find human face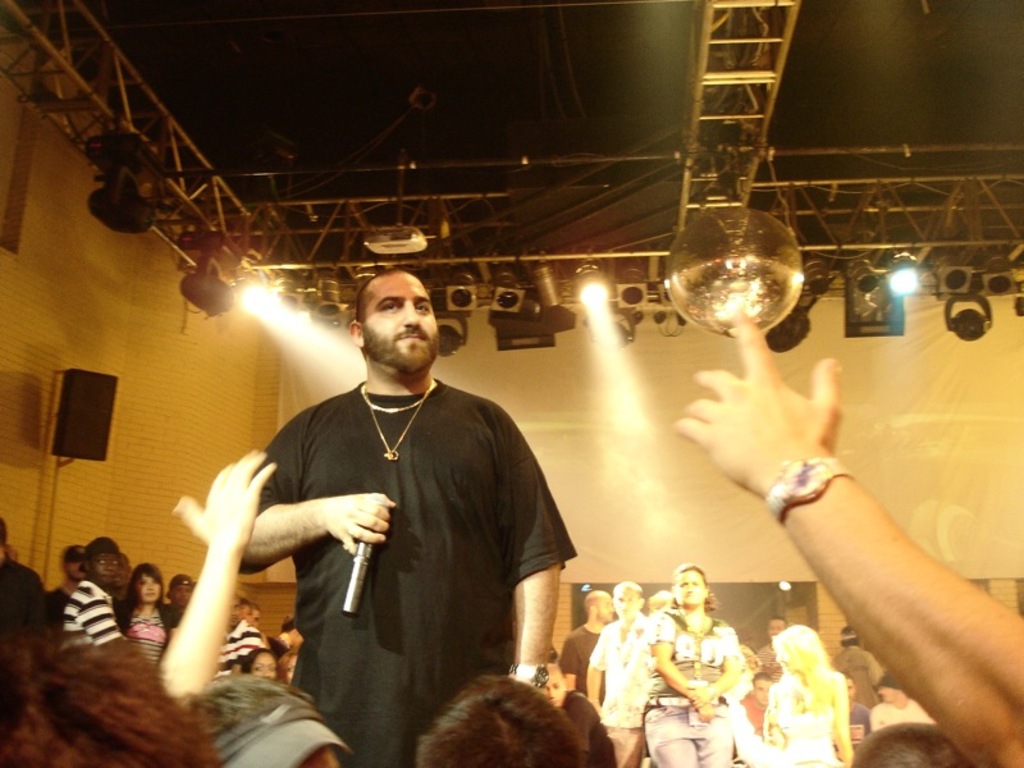
bbox(132, 573, 159, 608)
